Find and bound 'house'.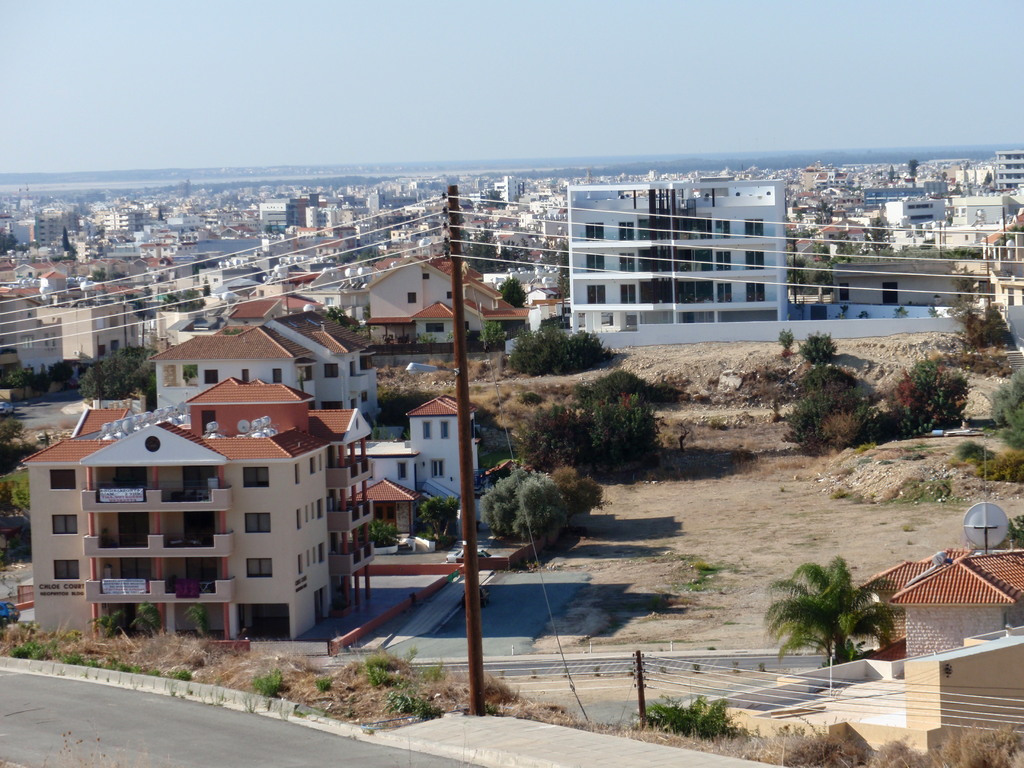
Bound: 883:199:955:234.
